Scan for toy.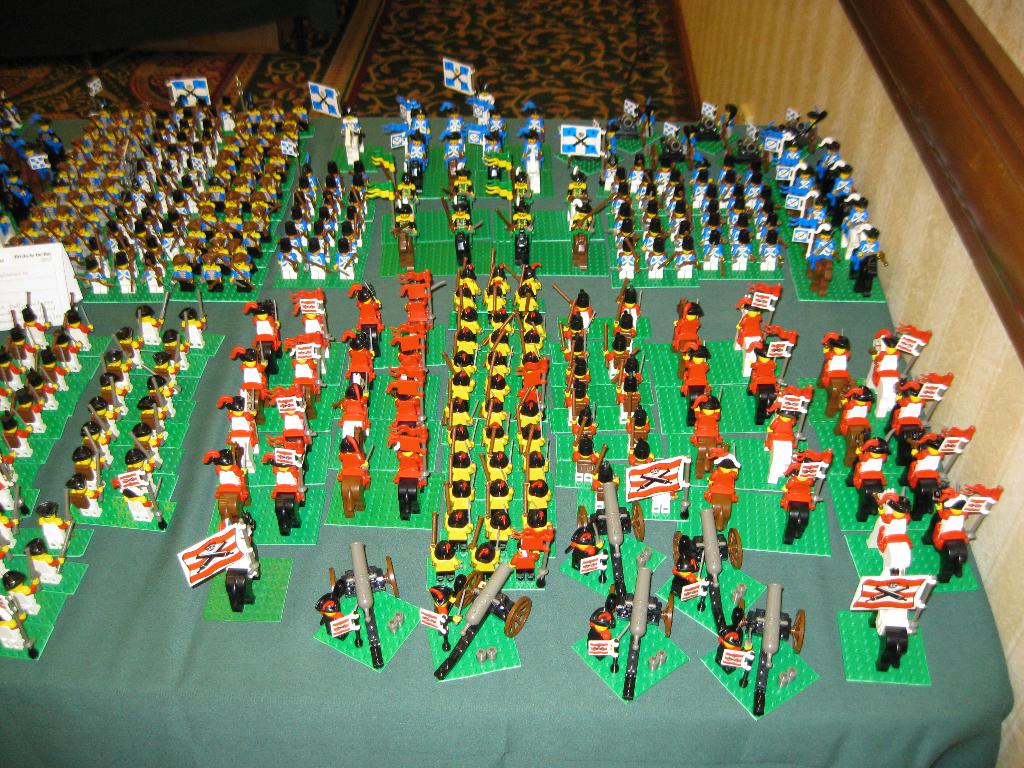
Scan result: (x1=633, y1=425, x2=649, y2=469).
